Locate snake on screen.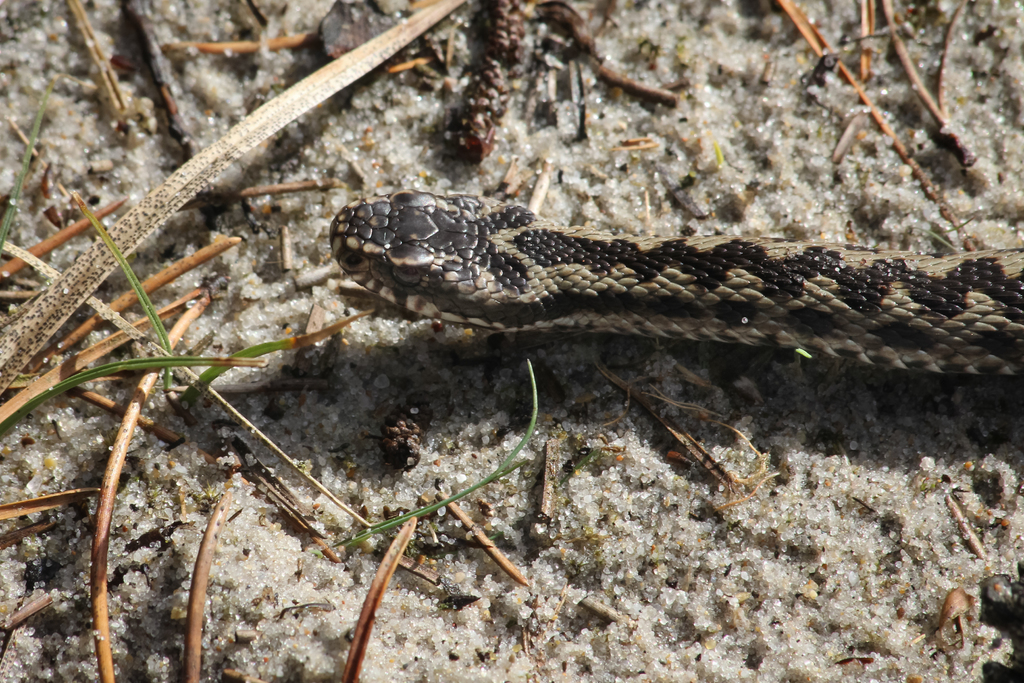
On screen at [x1=329, y1=185, x2=1023, y2=372].
